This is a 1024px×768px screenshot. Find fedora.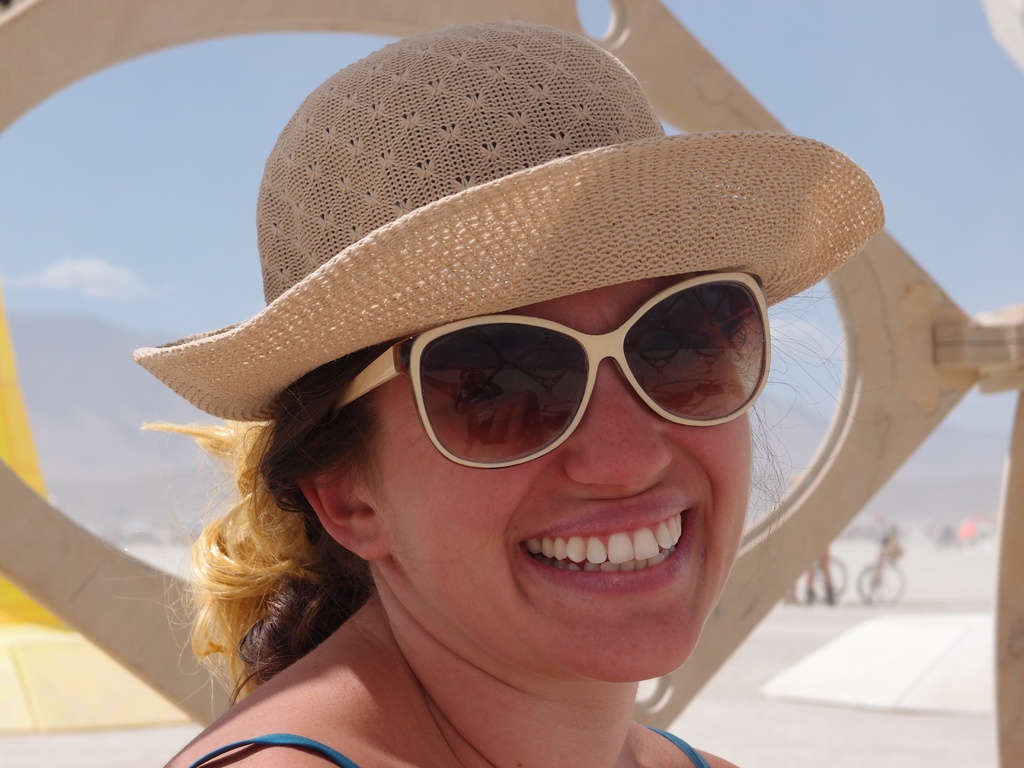
Bounding box: bbox=(133, 21, 887, 418).
